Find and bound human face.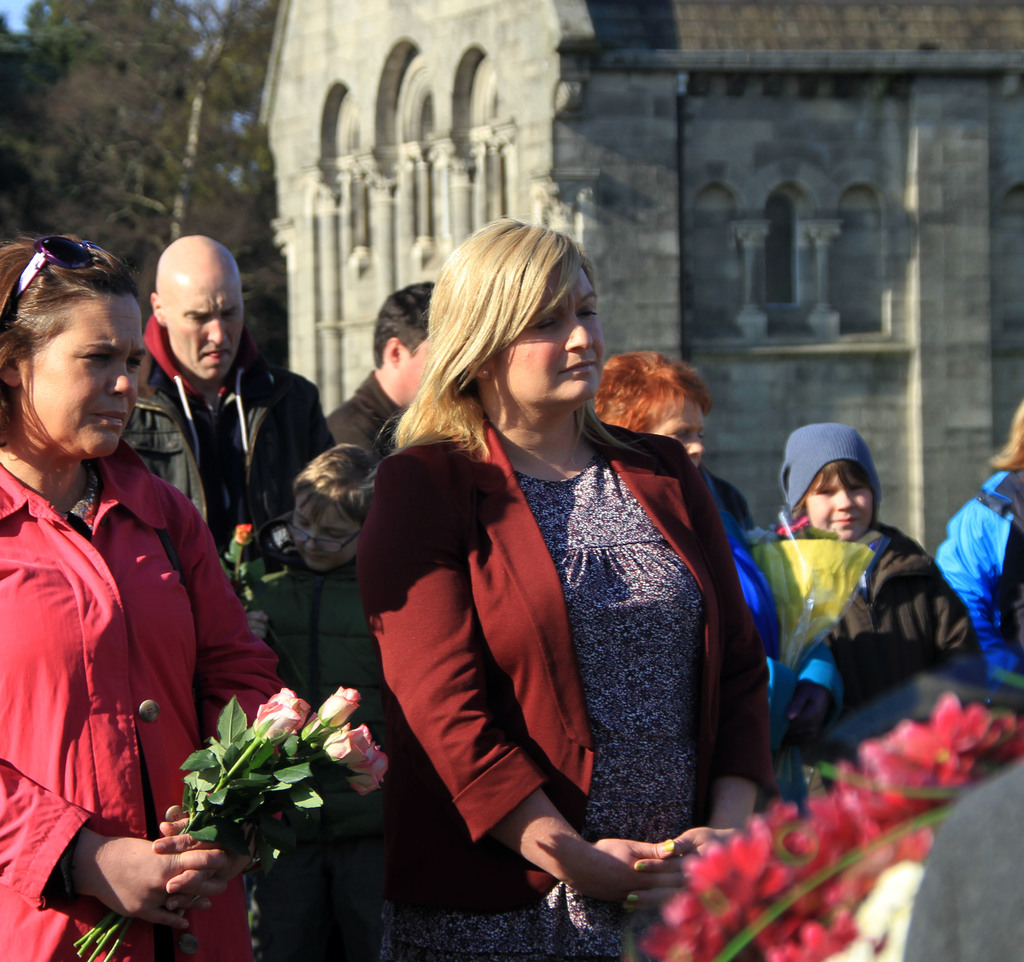
Bound: 389/328/435/419.
